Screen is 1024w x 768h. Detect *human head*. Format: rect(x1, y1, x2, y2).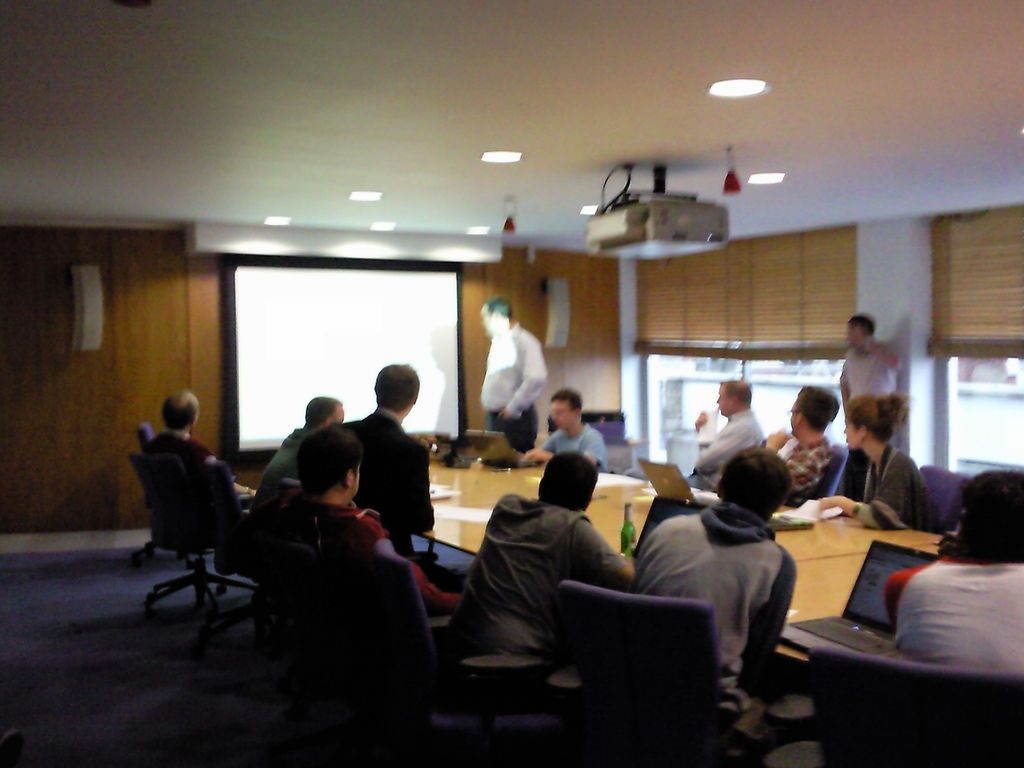
rect(292, 431, 366, 500).
